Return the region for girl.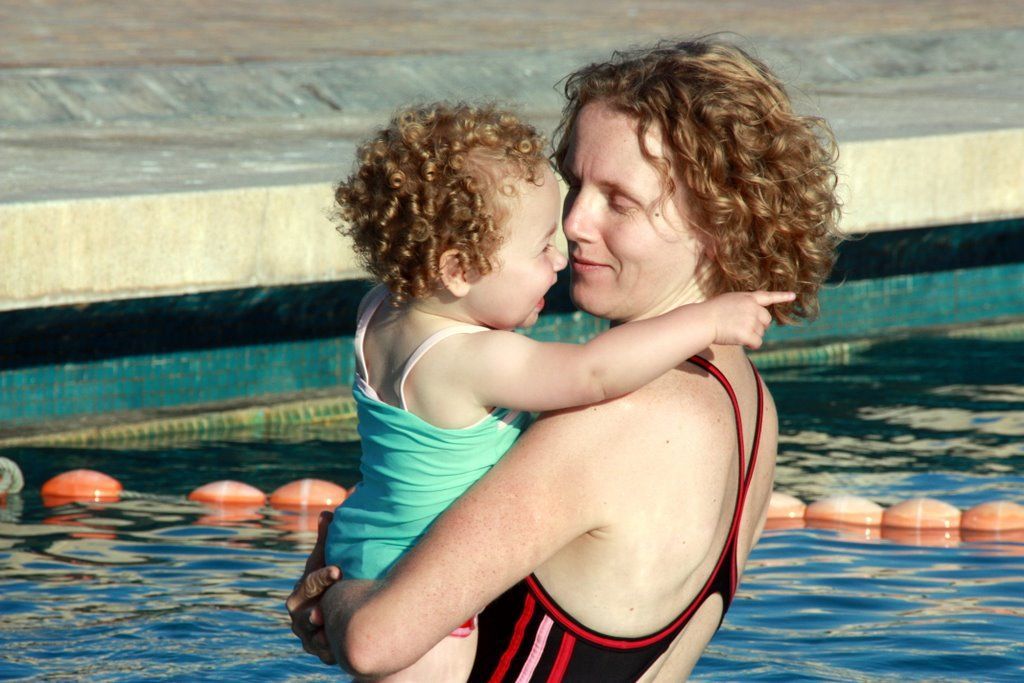
bbox(281, 27, 855, 682).
